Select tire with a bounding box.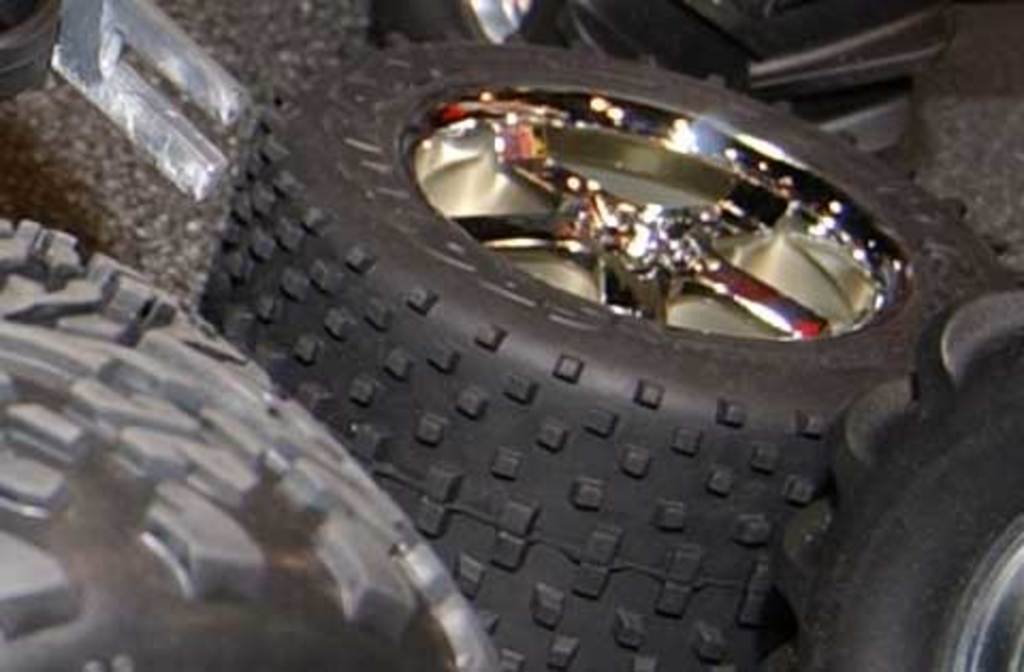
777,294,1022,670.
